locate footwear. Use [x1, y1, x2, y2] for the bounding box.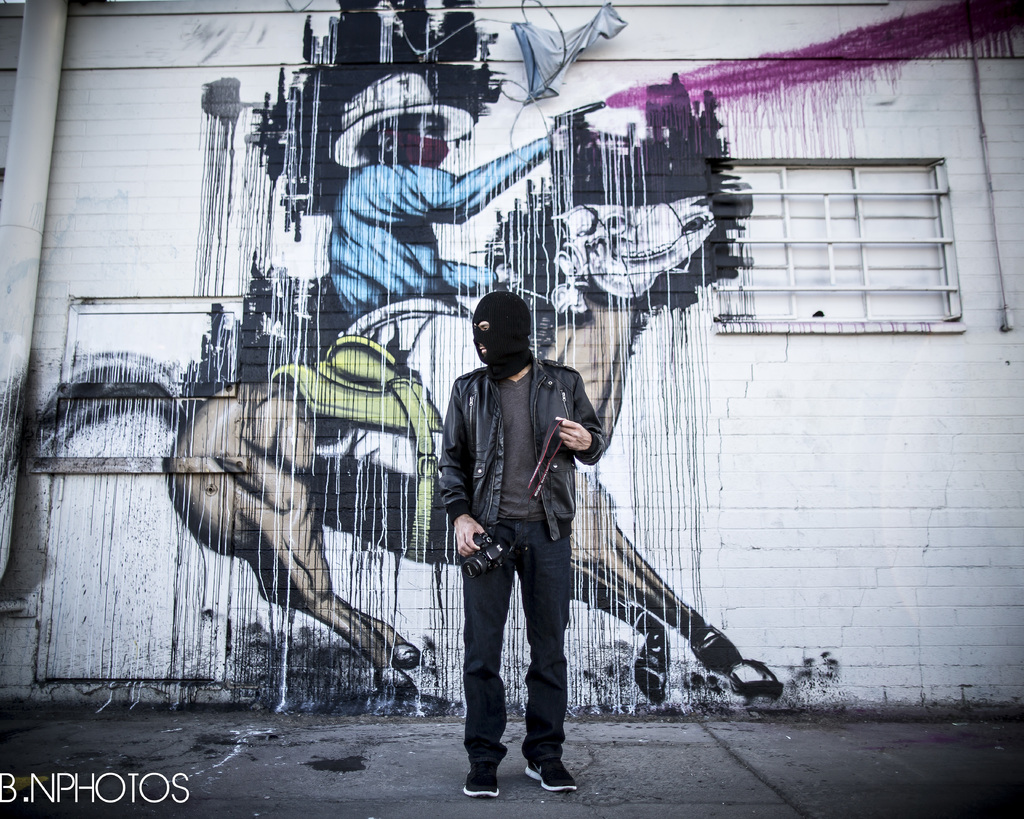
[456, 745, 508, 792].
